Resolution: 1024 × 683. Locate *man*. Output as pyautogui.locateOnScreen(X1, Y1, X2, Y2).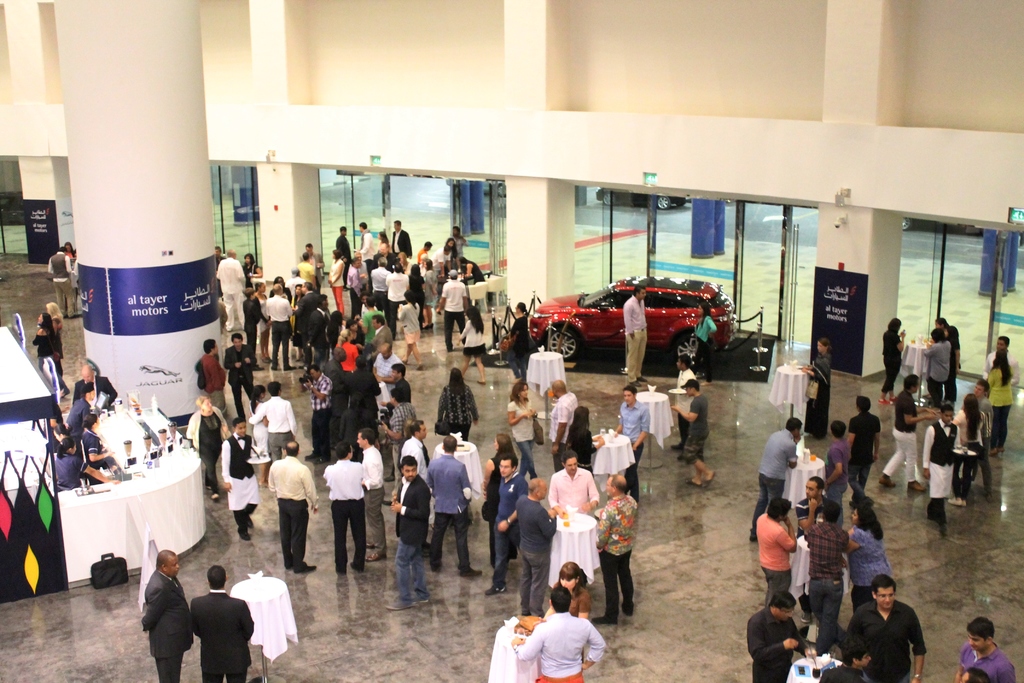
pyautogui.locateOnScreen(490, 451, 532, 598).
